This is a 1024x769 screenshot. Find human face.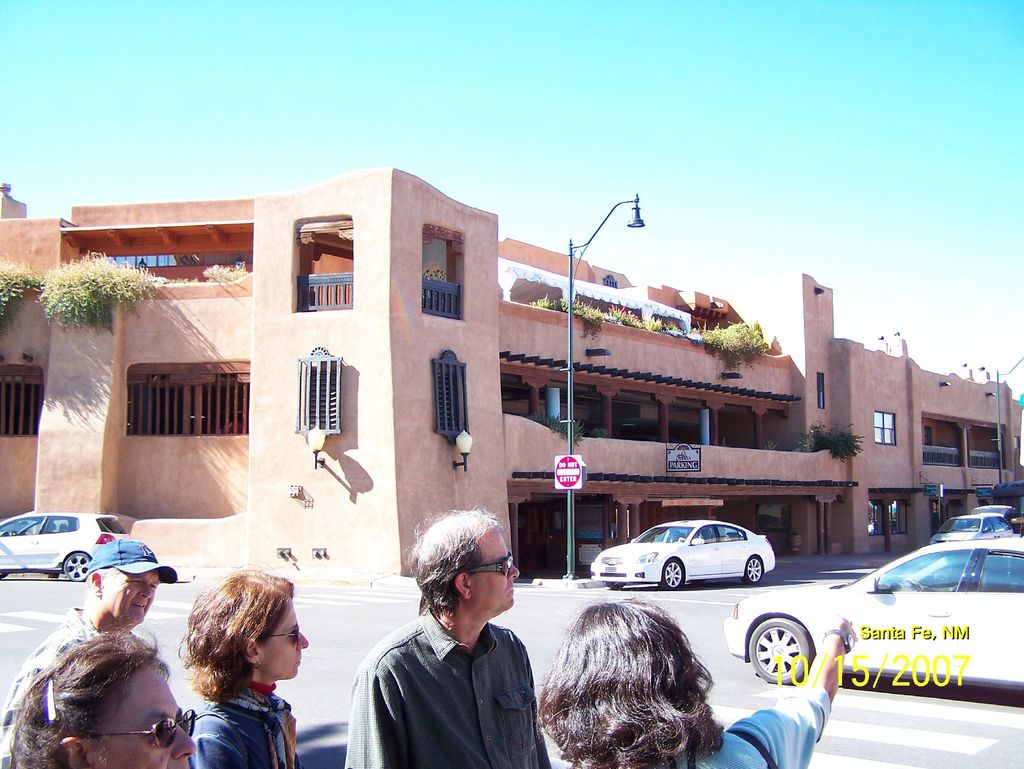
Bounding box: (260, 600, 311, 681).
